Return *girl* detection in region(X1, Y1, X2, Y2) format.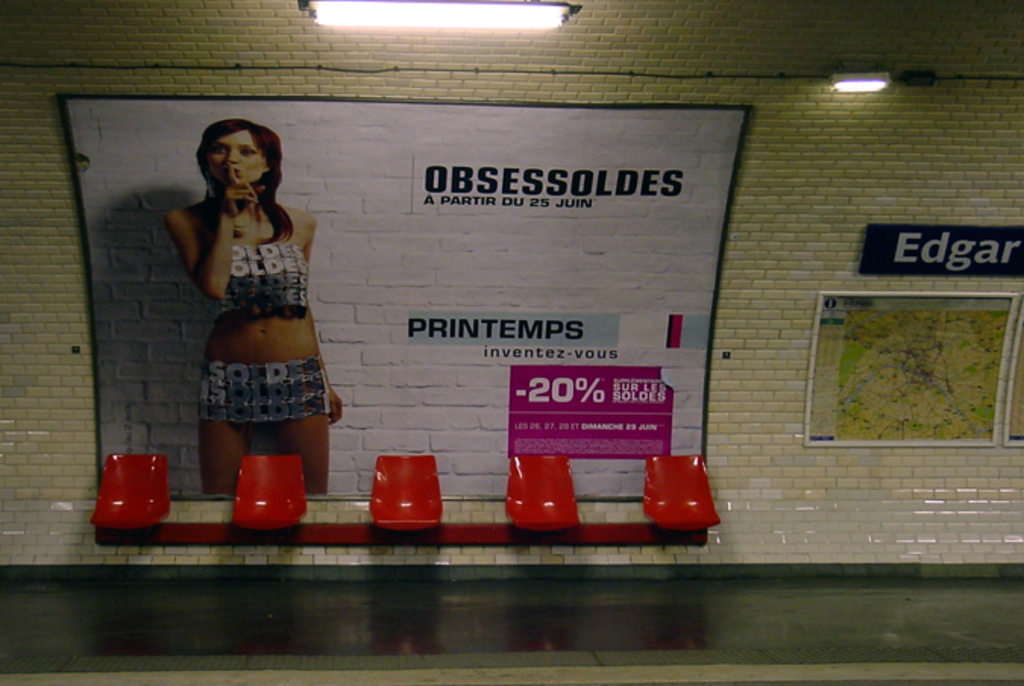
region(165, 120, 344, 495).
